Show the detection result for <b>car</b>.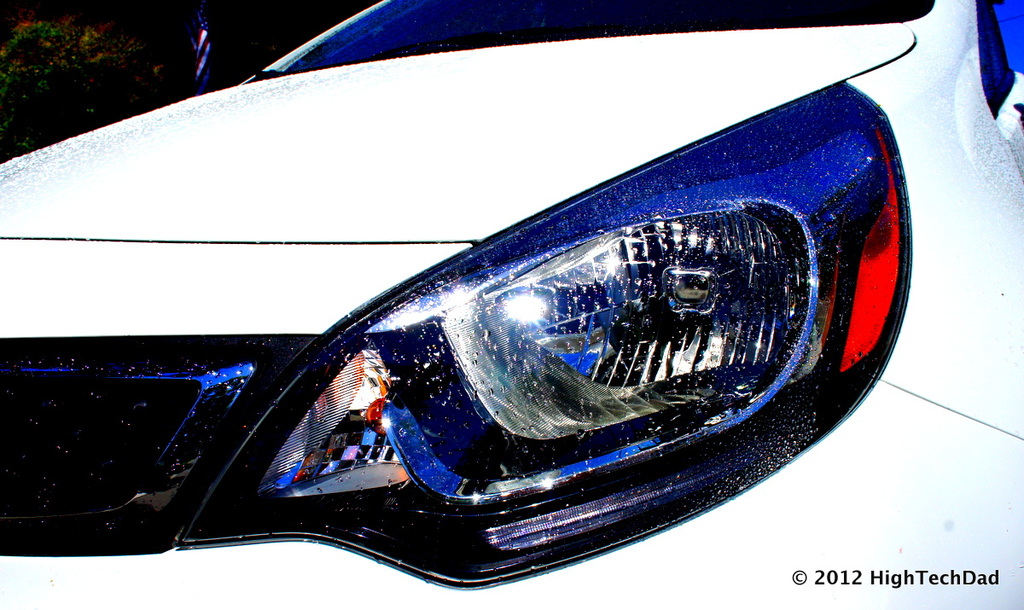
[left=0, top=0, right=1023, bottom=609].
